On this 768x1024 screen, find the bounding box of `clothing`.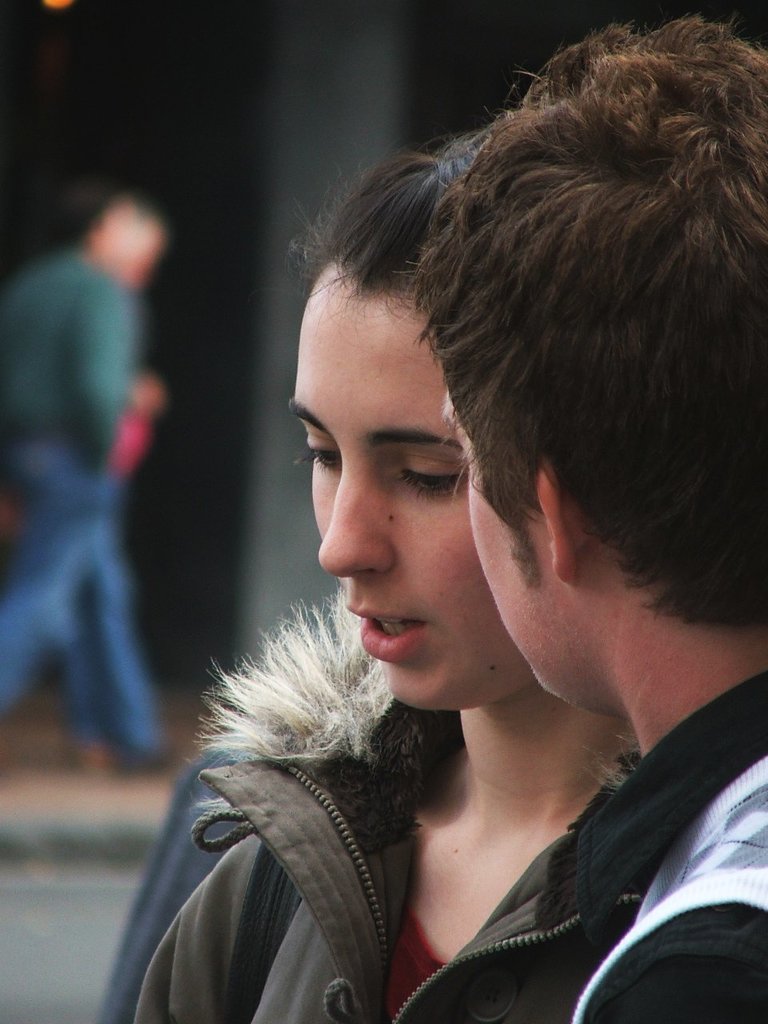
Bounding box: locate(572, 670, 767, 1023).
